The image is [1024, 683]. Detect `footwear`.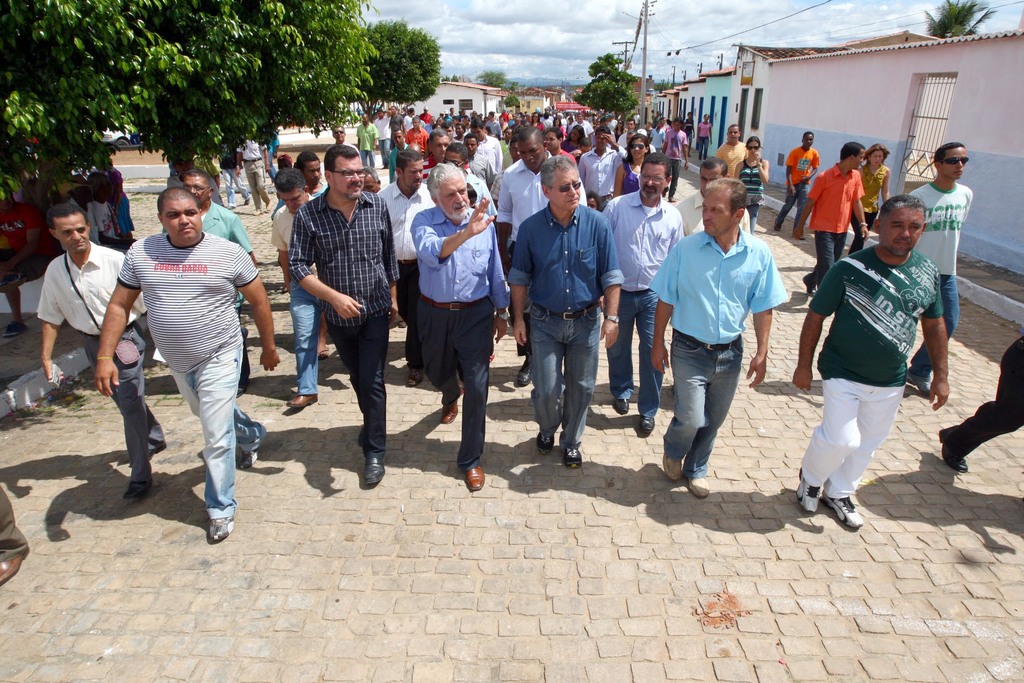
Detection: left=665, top=456, right=681, bottom=481.
